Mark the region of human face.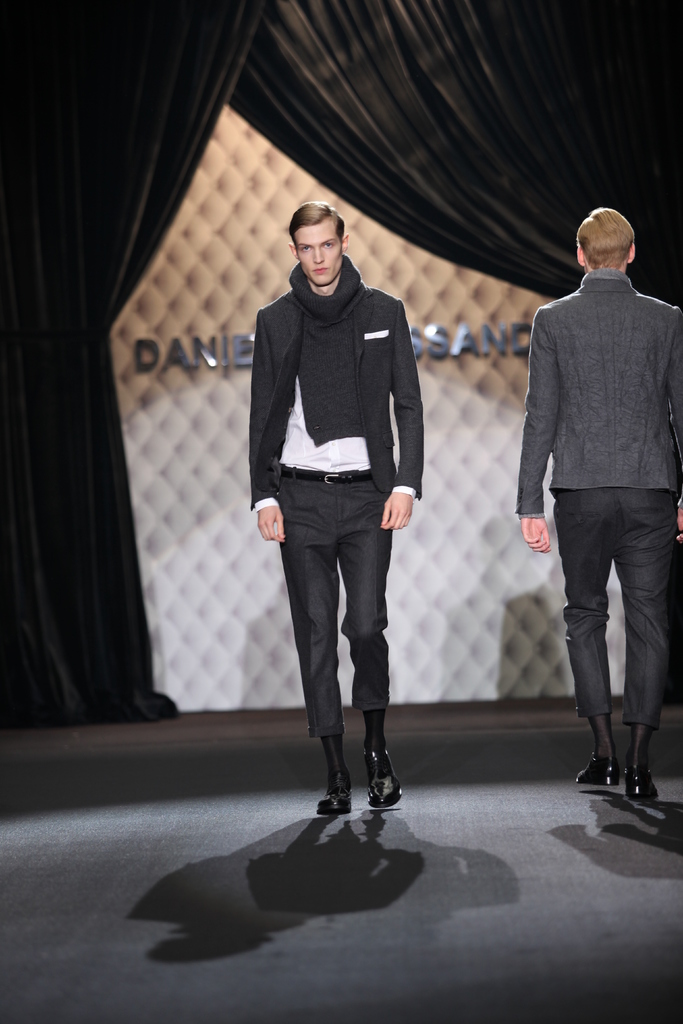
Region: x1=289 y1=217 x2=342 y2=285.
